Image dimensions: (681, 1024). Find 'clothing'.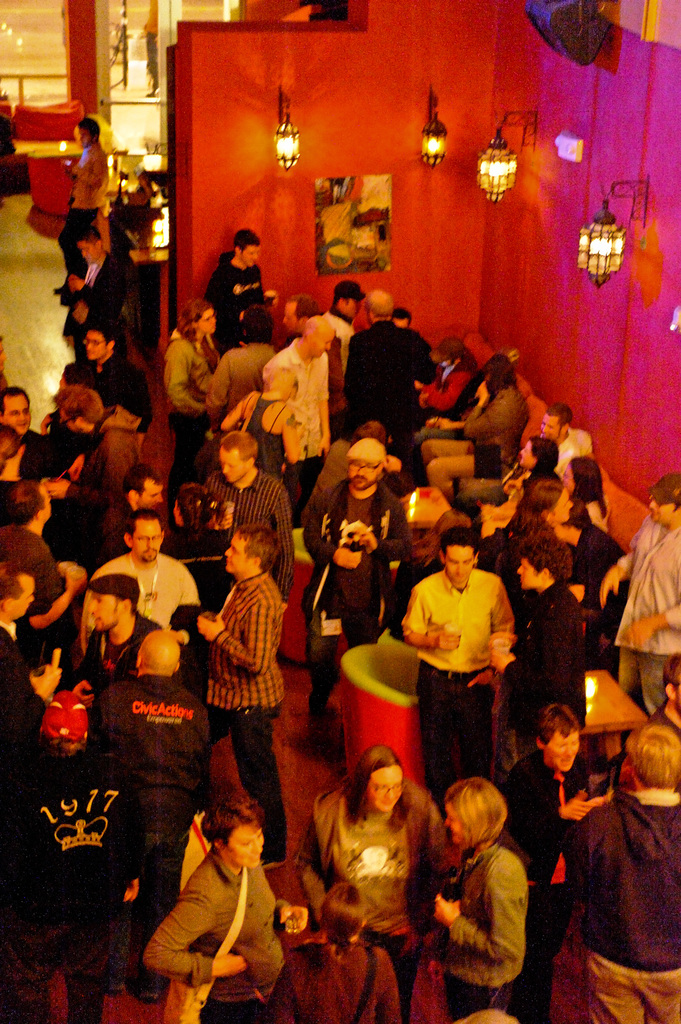
x1=216 y1=465 x2=302 y2=586.
